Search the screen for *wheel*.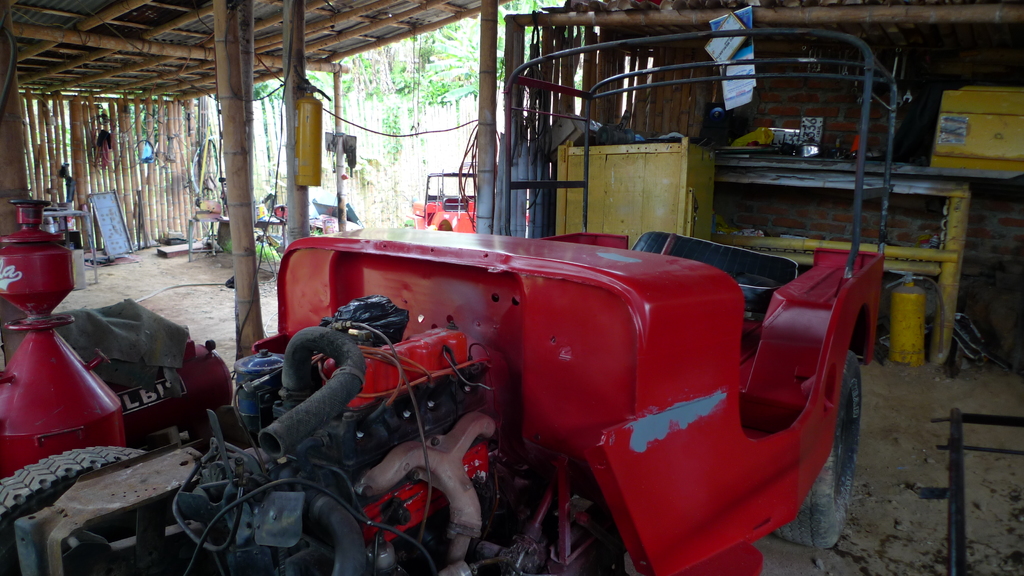
Found at [left=771, top=349, right=865, bottom=547].
